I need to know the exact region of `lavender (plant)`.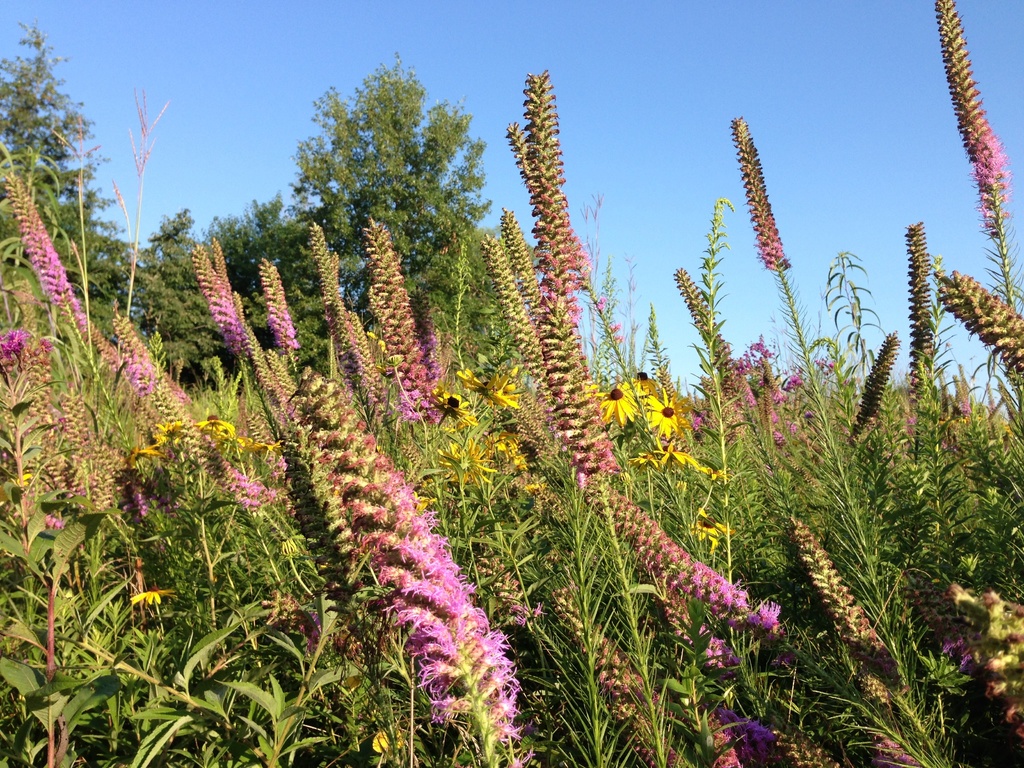
Region: {"left": 118, "top": 324, "right": 208, "bottom": 477}.
